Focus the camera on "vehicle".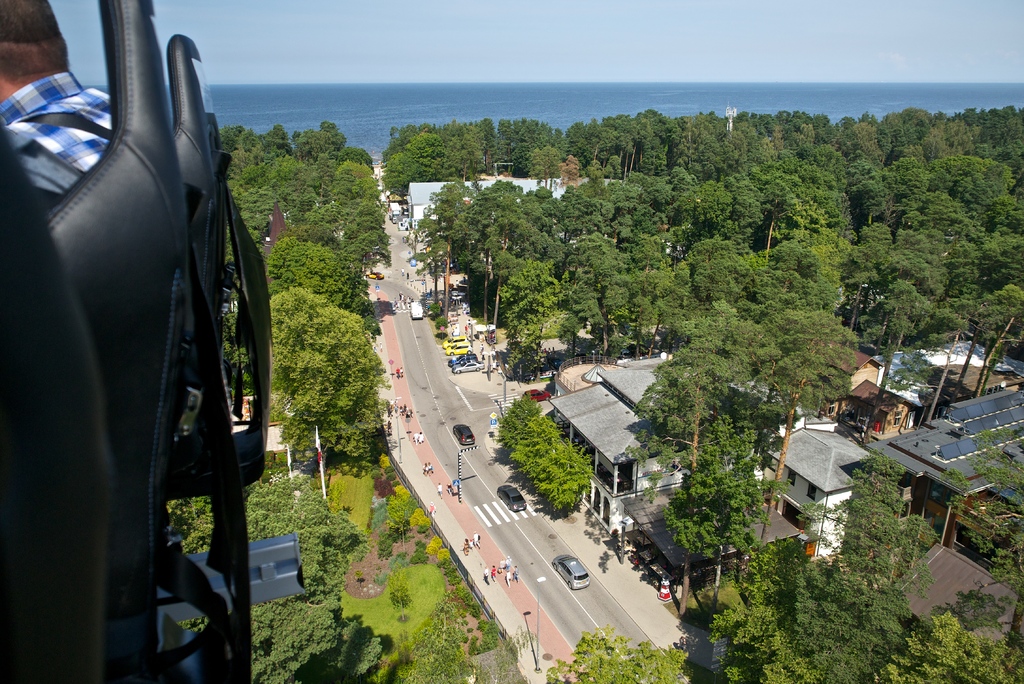
Focus region: left=548, top=553, right=591, bottom=590.
